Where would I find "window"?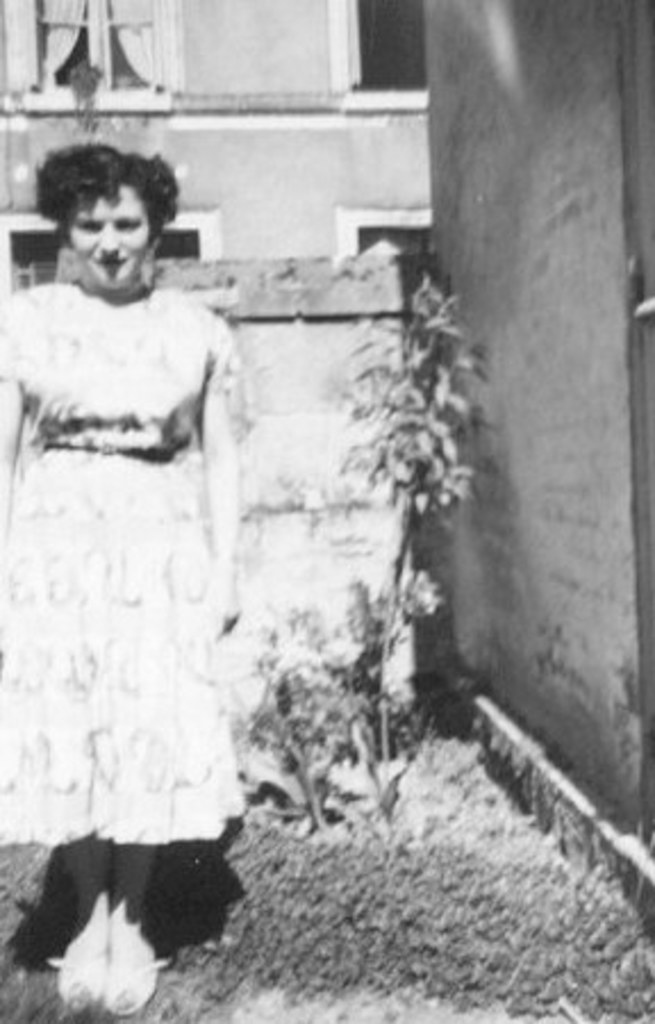
At box(0, 214, 227, 294).
